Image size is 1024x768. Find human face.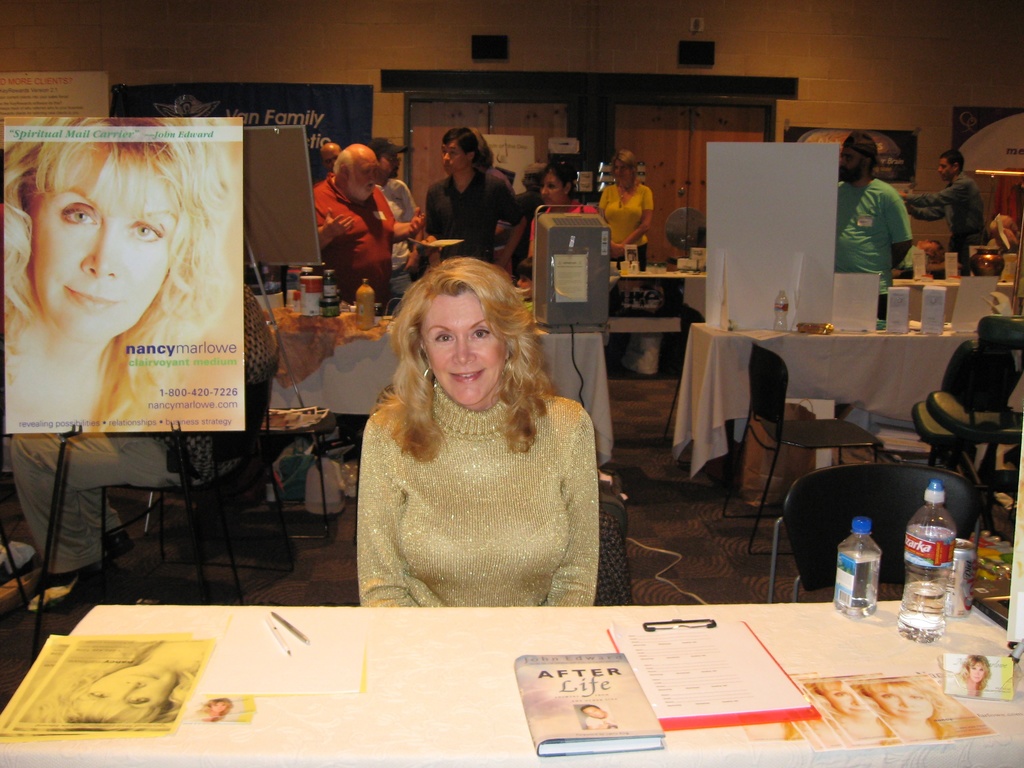
pyautogui.locateOnScreen(963, 659, 986, 684).
